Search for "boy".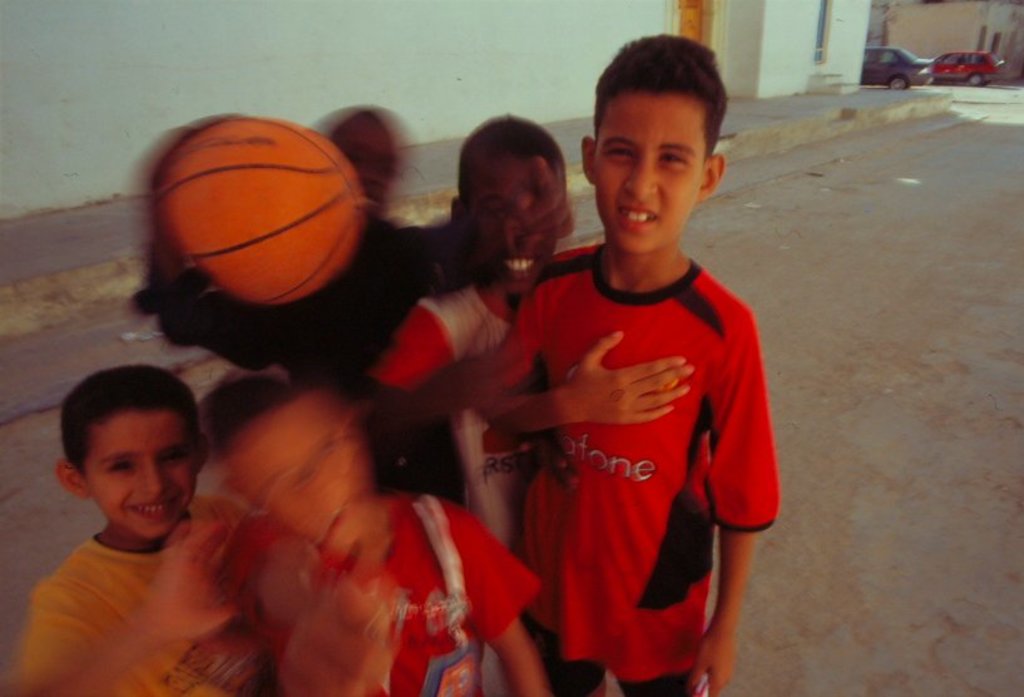
Found at x1=21, y1=365, x2=291, y2=696.
